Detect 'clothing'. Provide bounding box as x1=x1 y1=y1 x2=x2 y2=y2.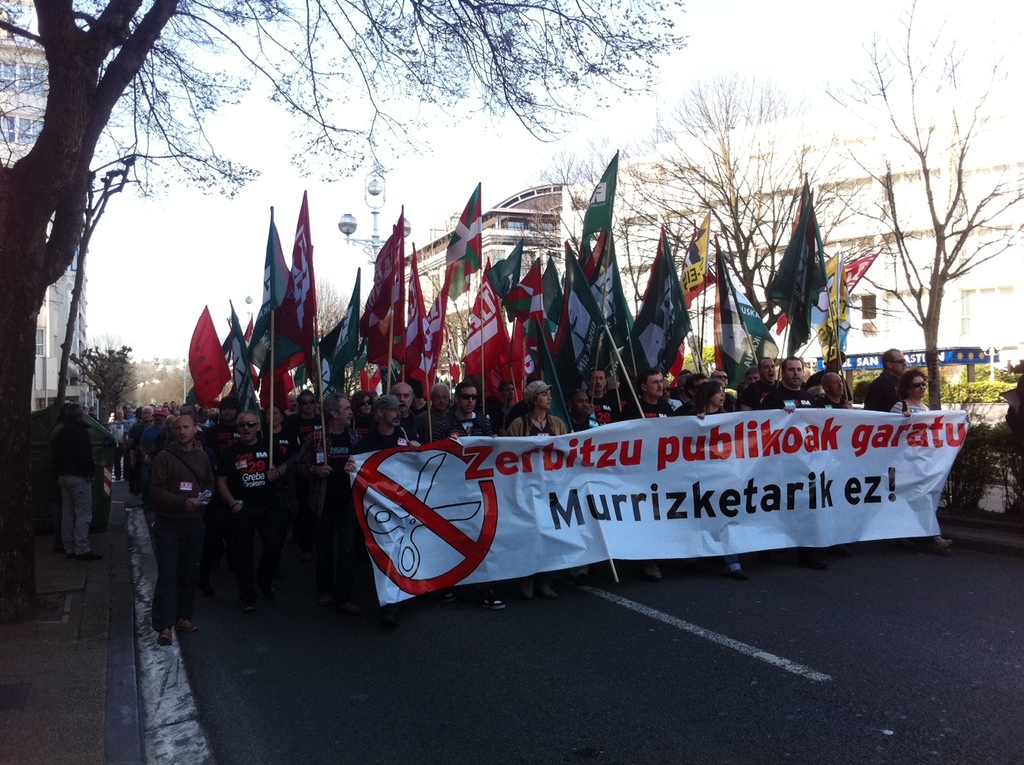
x1=20 y1=379 x2=101 y2=573.
